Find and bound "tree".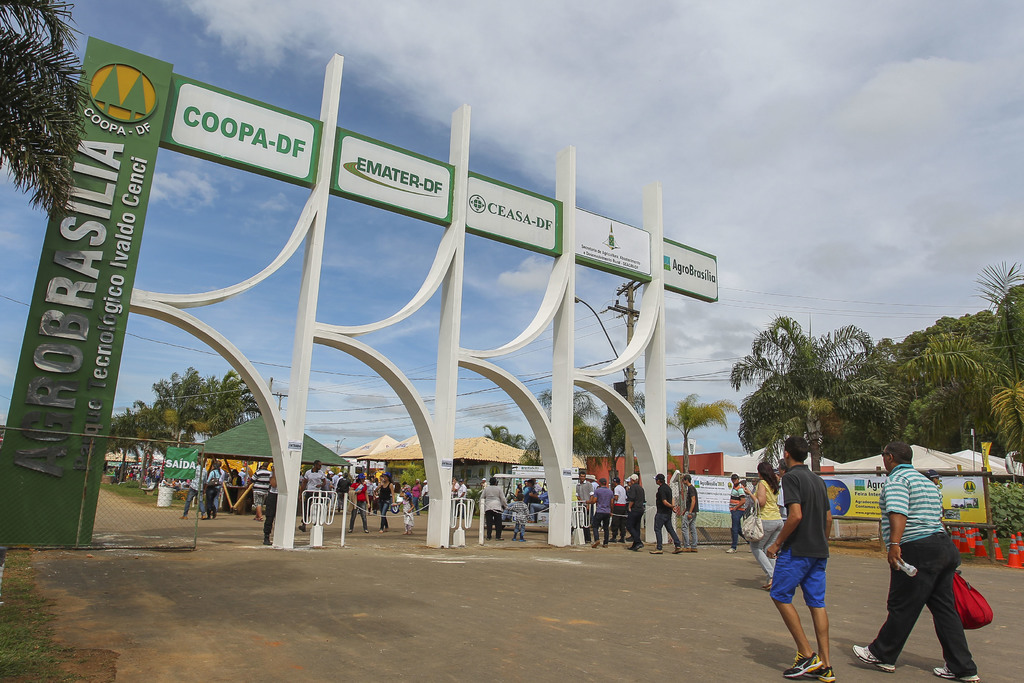
Bound: 300:468:314:480.
